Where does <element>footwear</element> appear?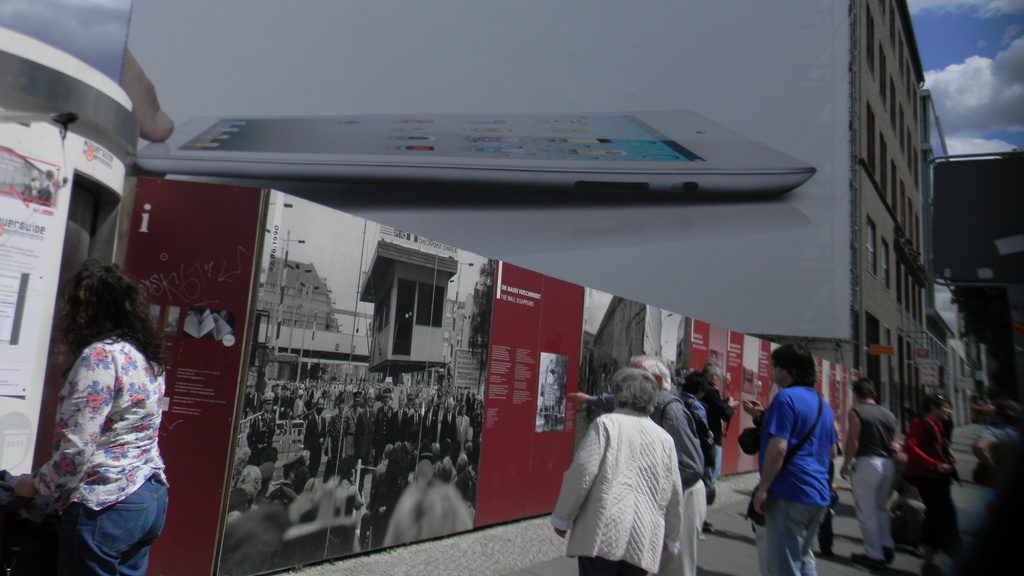
Appears at (919, 561, 948, 575).
